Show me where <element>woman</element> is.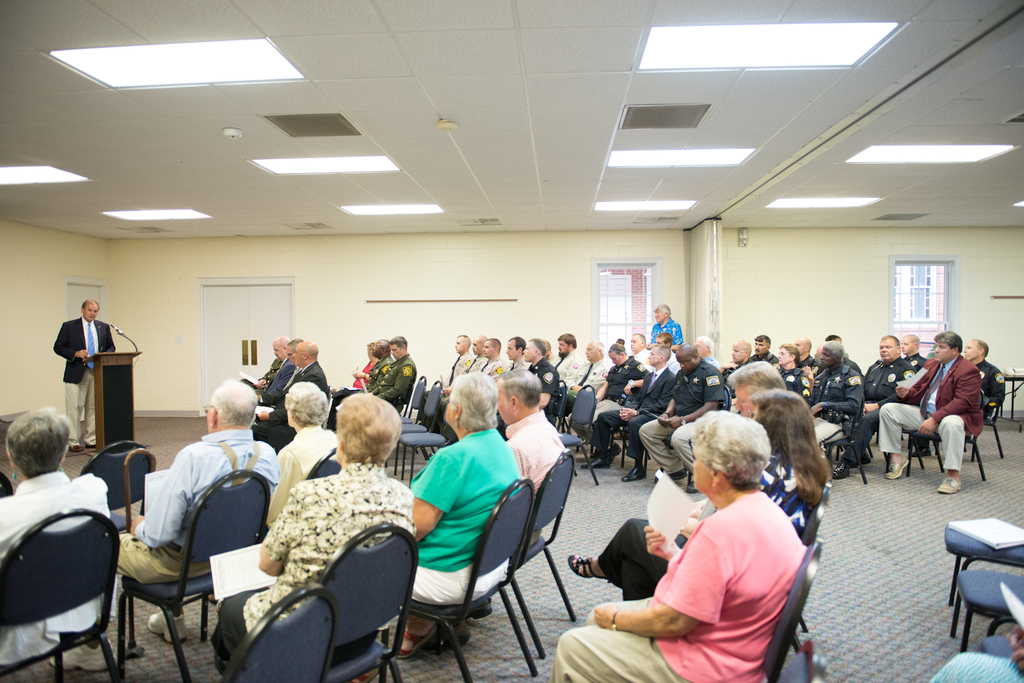
<element>woman</element> is at (212,396,419,682).
